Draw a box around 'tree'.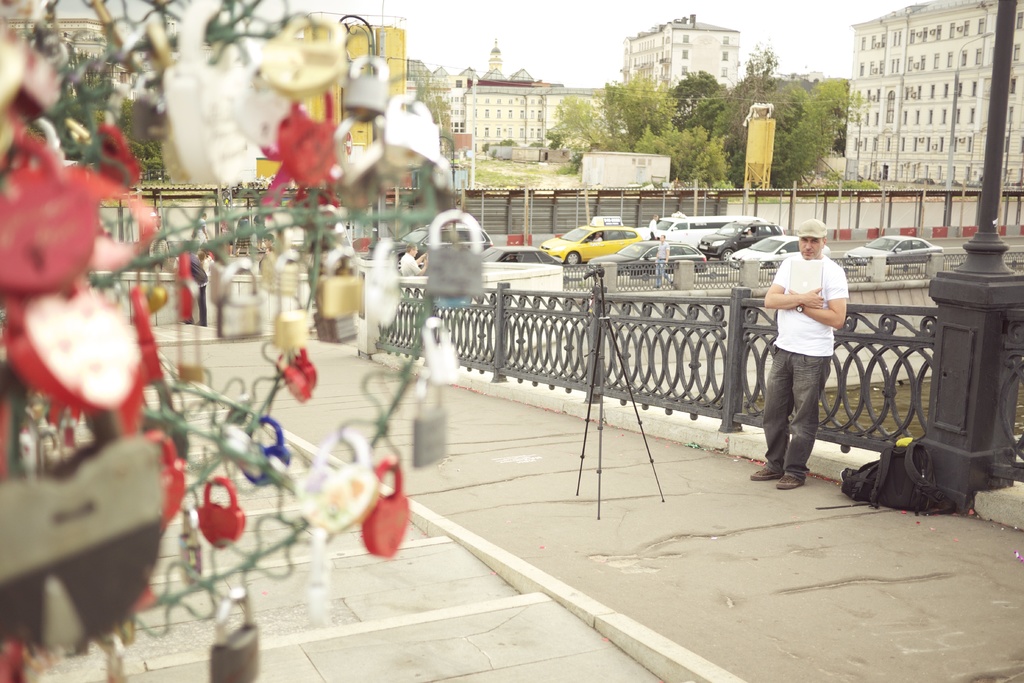
[97,104,189,188].
